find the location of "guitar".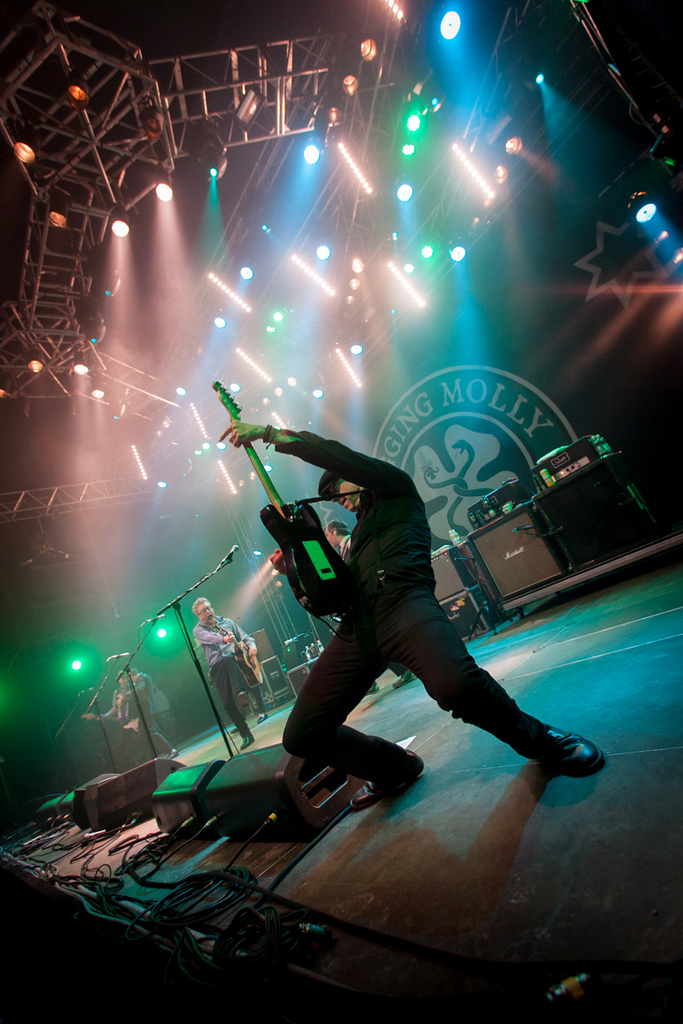
Location: crop(212, 381, 372, 656).
